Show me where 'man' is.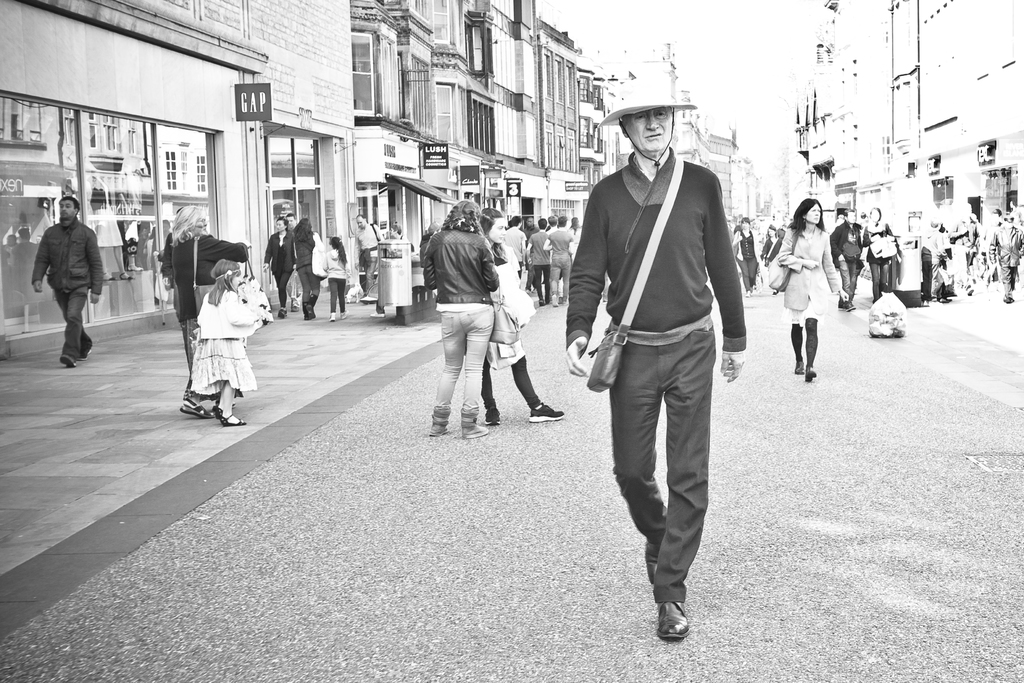
'man' is at bbox(570, 88, 755, 632).
